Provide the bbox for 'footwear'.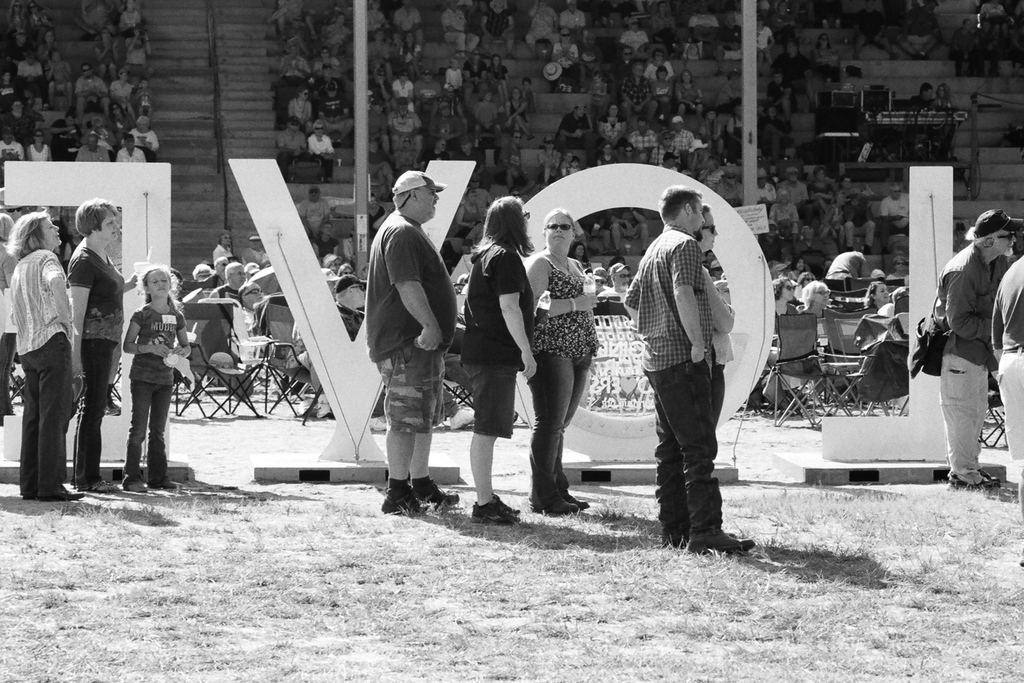
bbox=[664, 527, 690, 549].
